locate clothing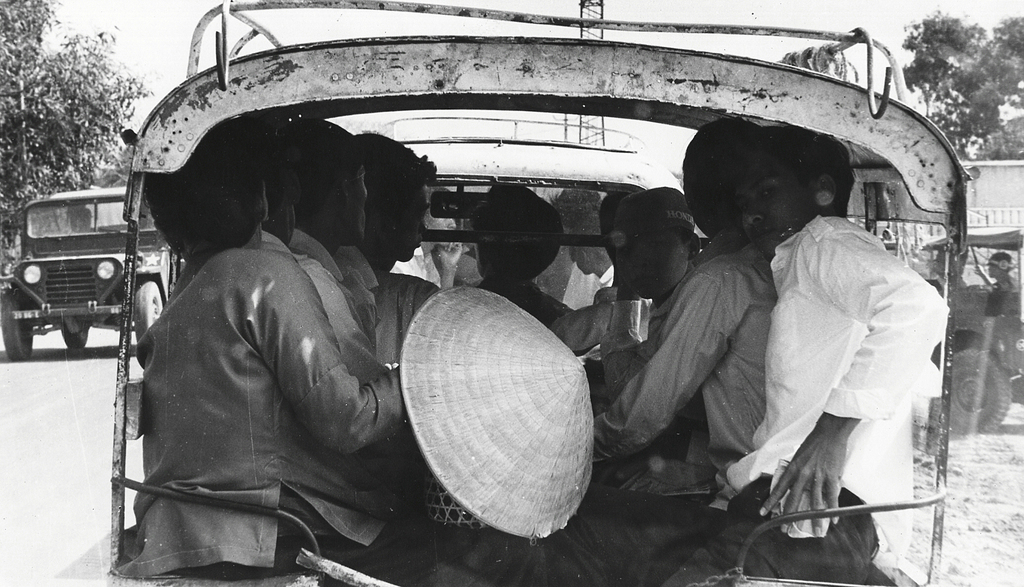
[left=524, top=200, right=936, bottom=586]
